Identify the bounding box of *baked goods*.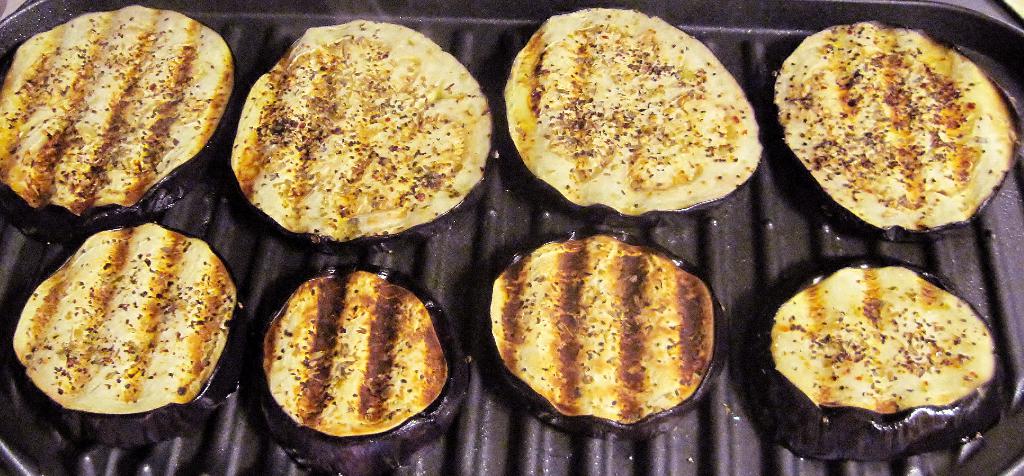
rect(774, 22, 1020, 232).
